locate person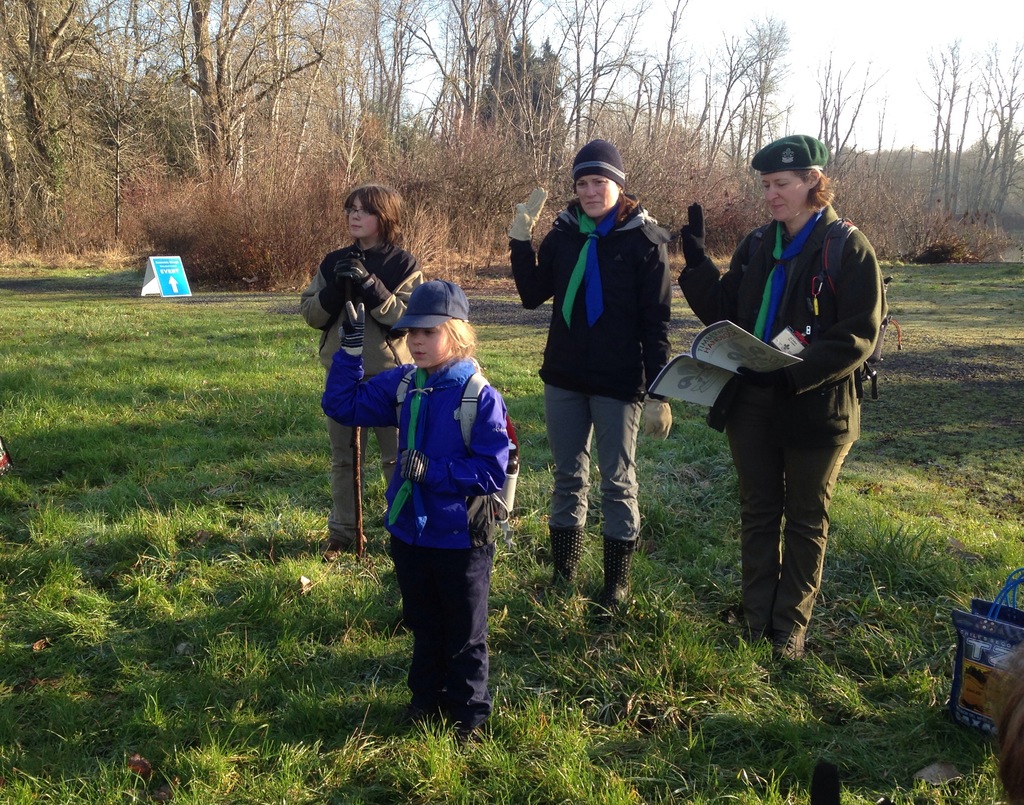
bbox(675, 129, 883, 651)
